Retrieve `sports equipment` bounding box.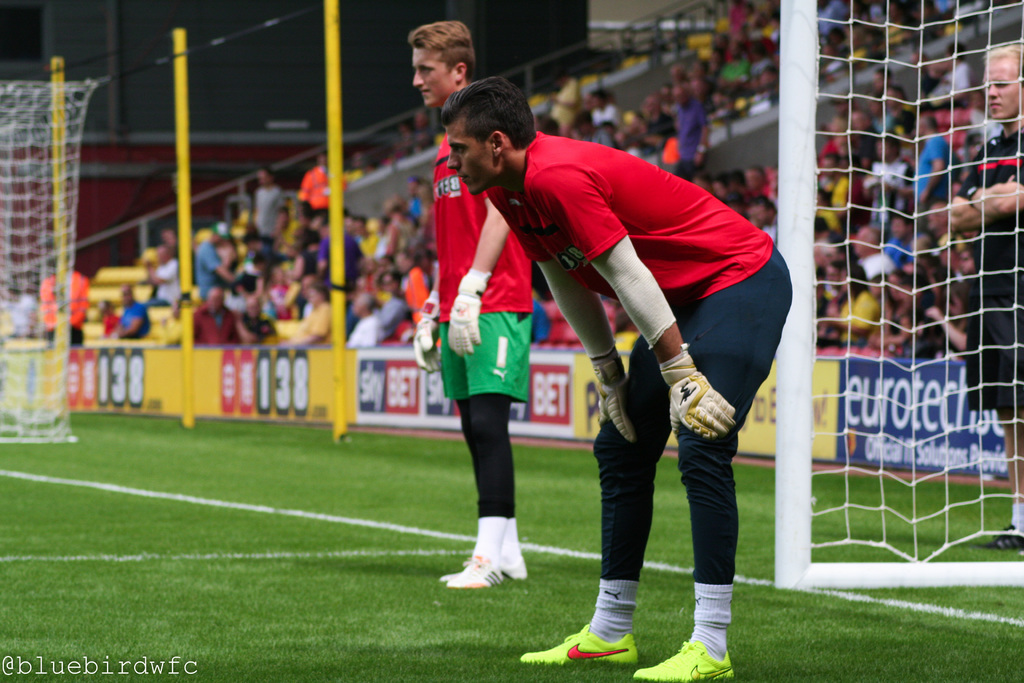
Bounding box: 668,353,739,438.
